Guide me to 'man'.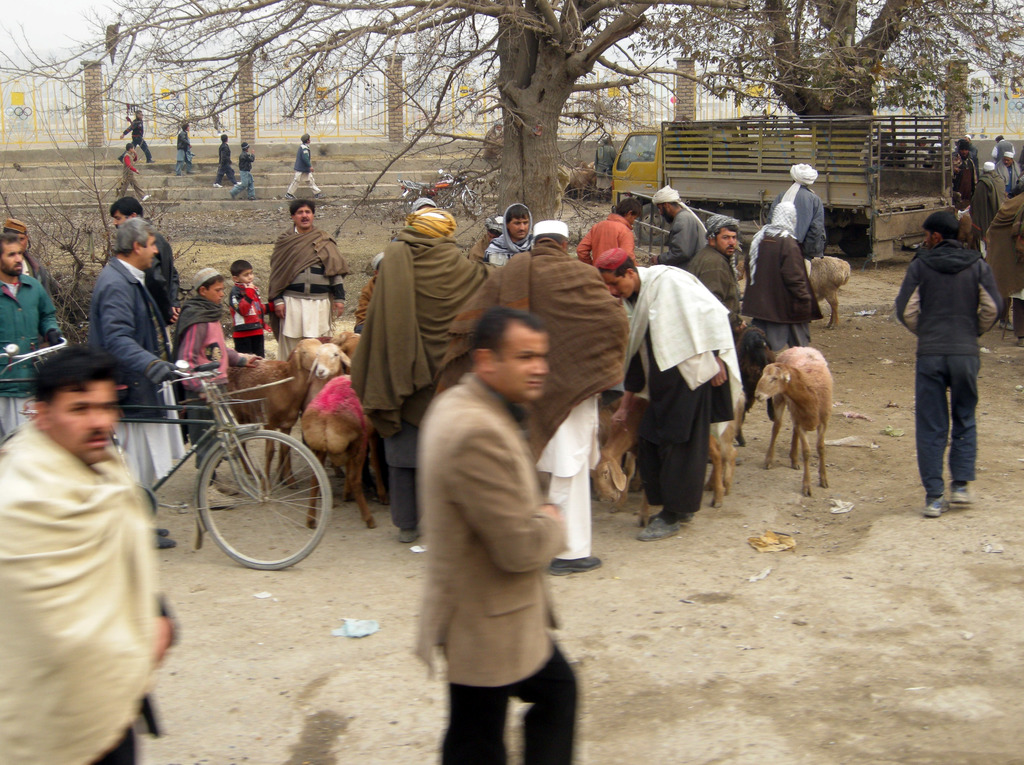
Guidance: <bbox>397, 310, 590, 764</bbox>.
